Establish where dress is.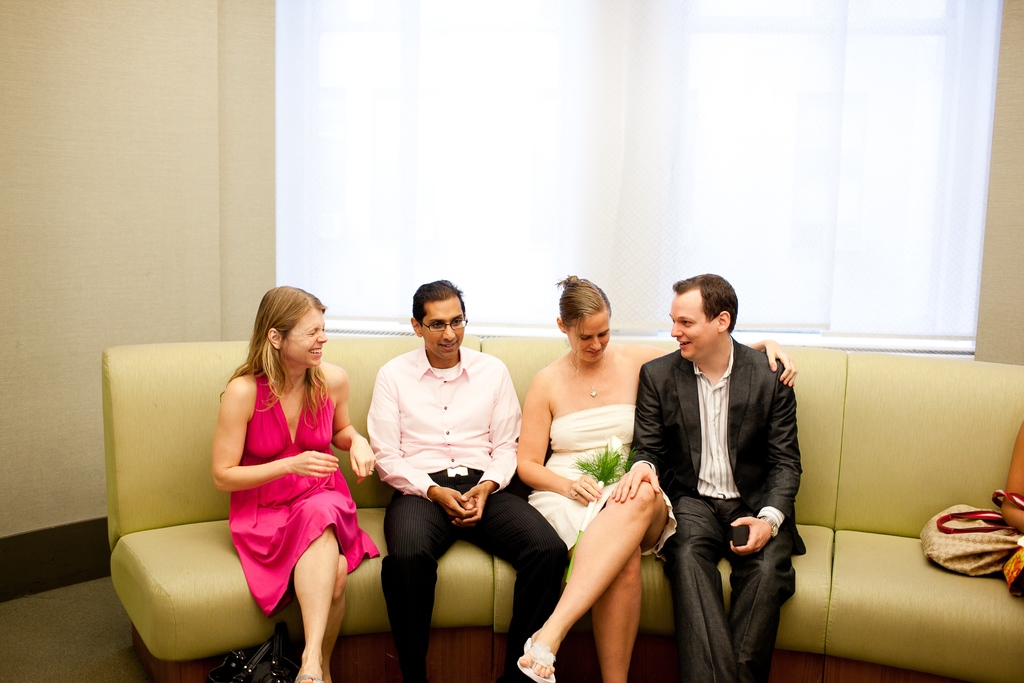
Established at bbox=(1004, 514, 1023, 595).
